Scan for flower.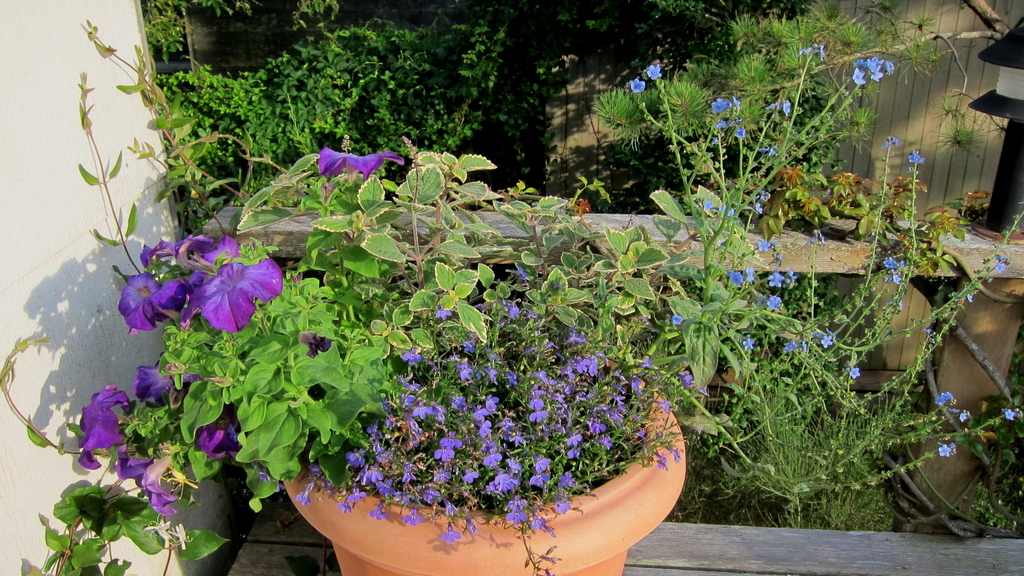
Scan result: [778, 95, 790, 120].
